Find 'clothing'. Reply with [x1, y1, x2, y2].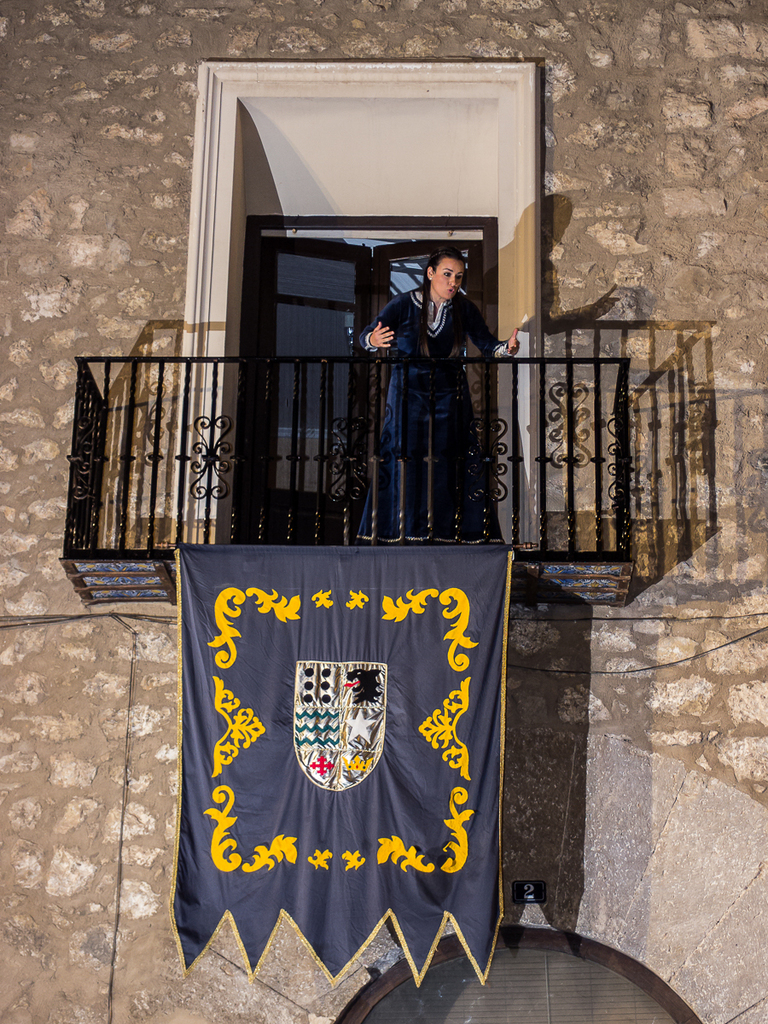
[369, 212, 507, 518].
